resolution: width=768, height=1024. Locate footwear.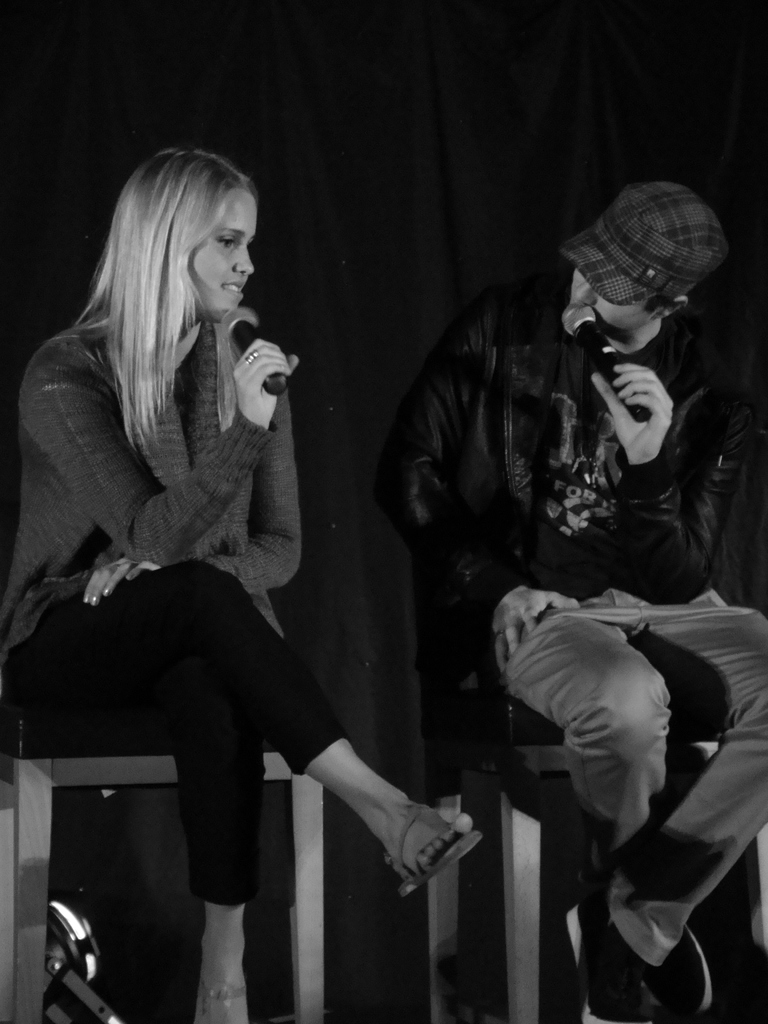
pyautogui.locateOnScreen(567, 874, 653, 1023).
